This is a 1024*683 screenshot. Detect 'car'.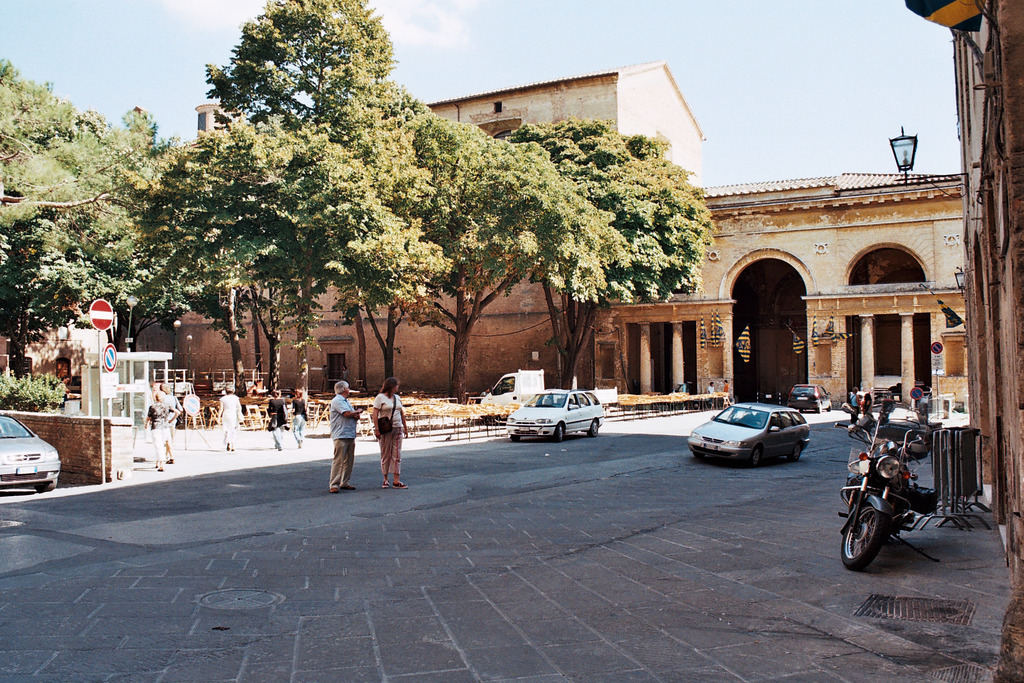
<box>0,416,63,490</box>.
